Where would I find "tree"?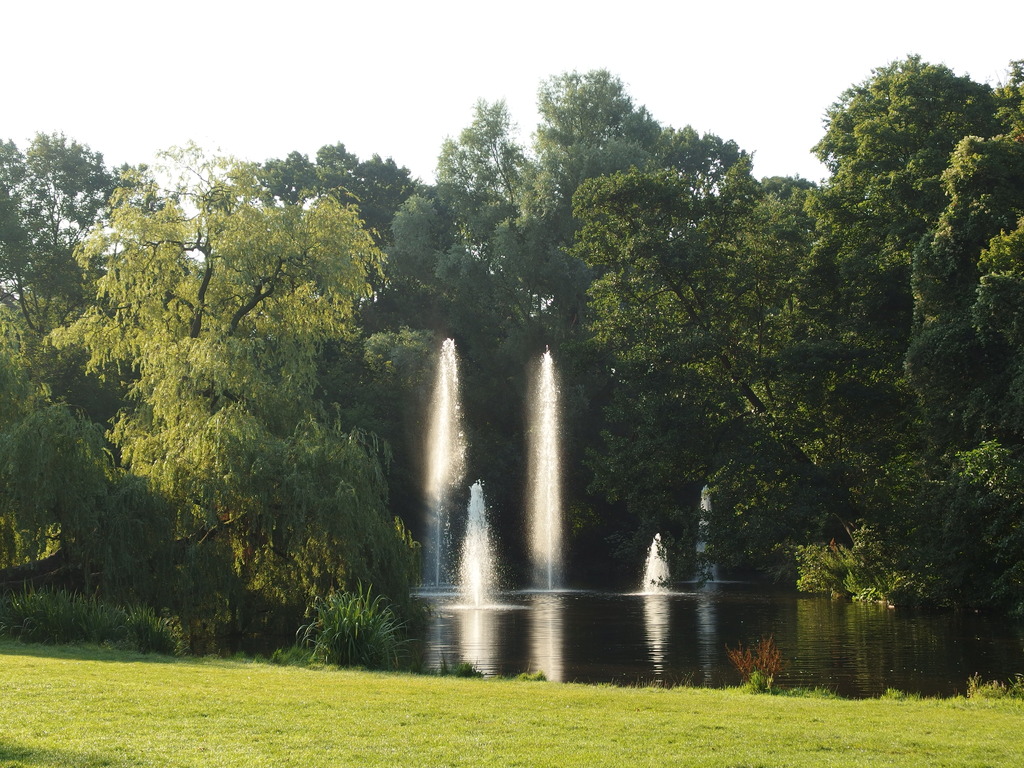
At {"x1": 524, "y1": 58, "x2": 744, "y2": 308}.
